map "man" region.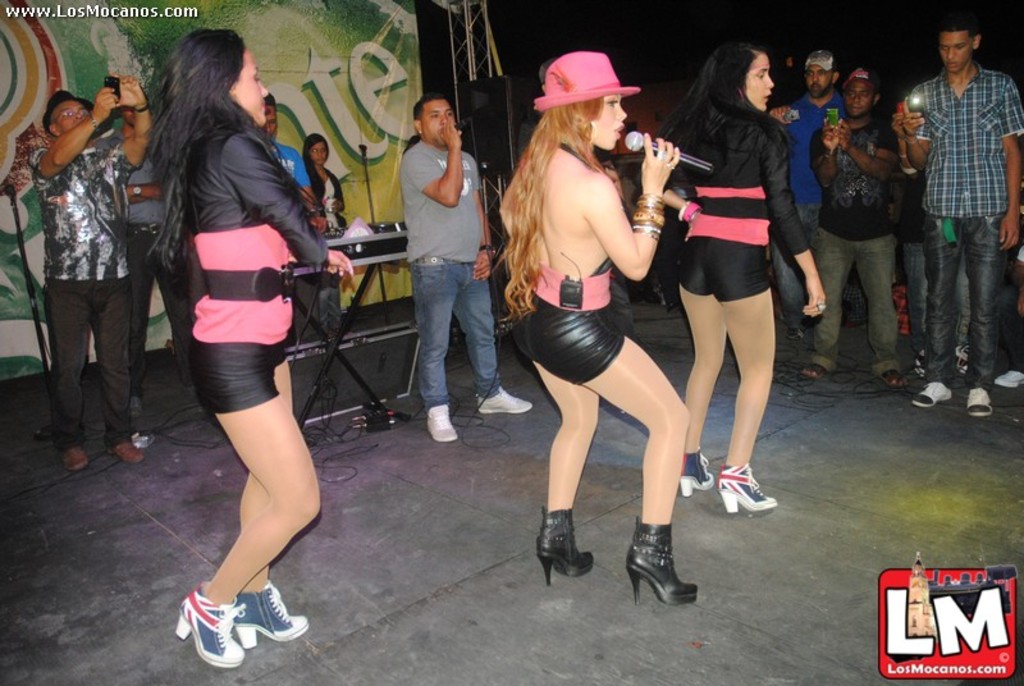
Mapped to crop(38, 83, 161, 462).
